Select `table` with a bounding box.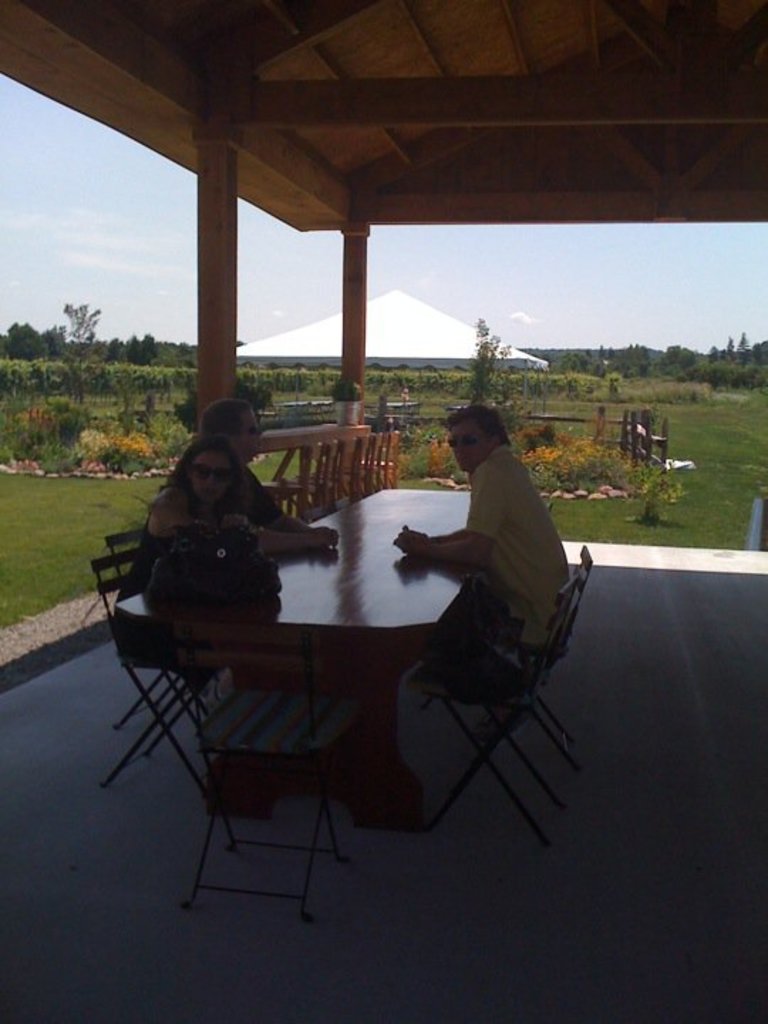
x1=276, y1=394, x2=337, y2=418.
